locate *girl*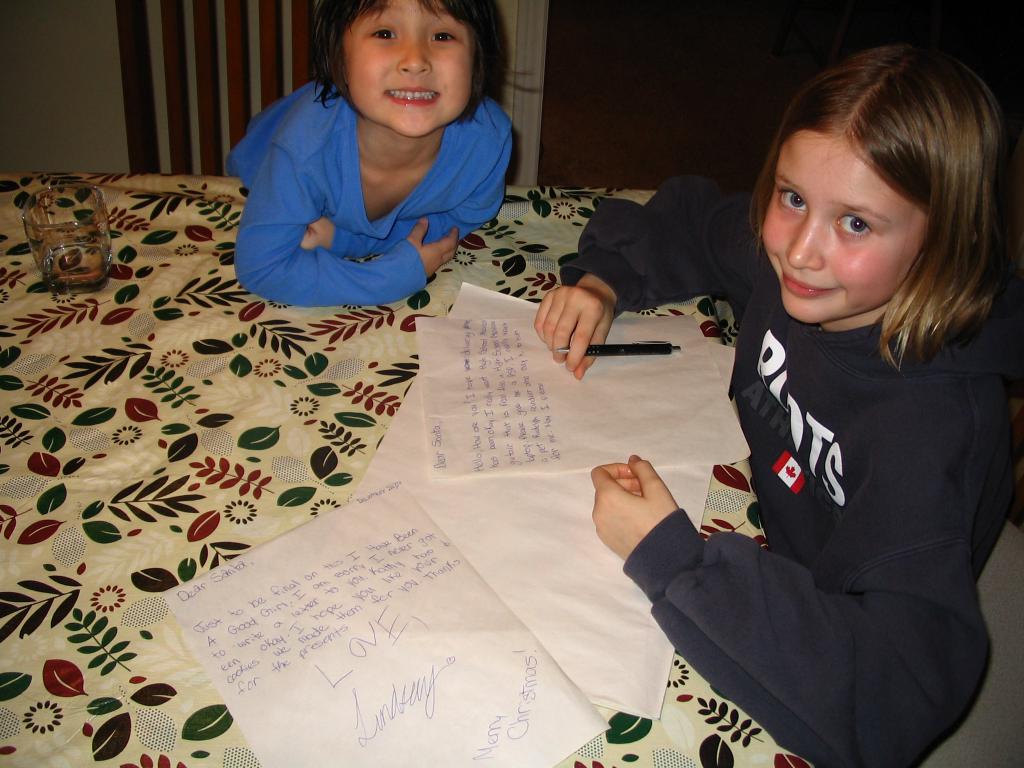
(225,0,532,304)
